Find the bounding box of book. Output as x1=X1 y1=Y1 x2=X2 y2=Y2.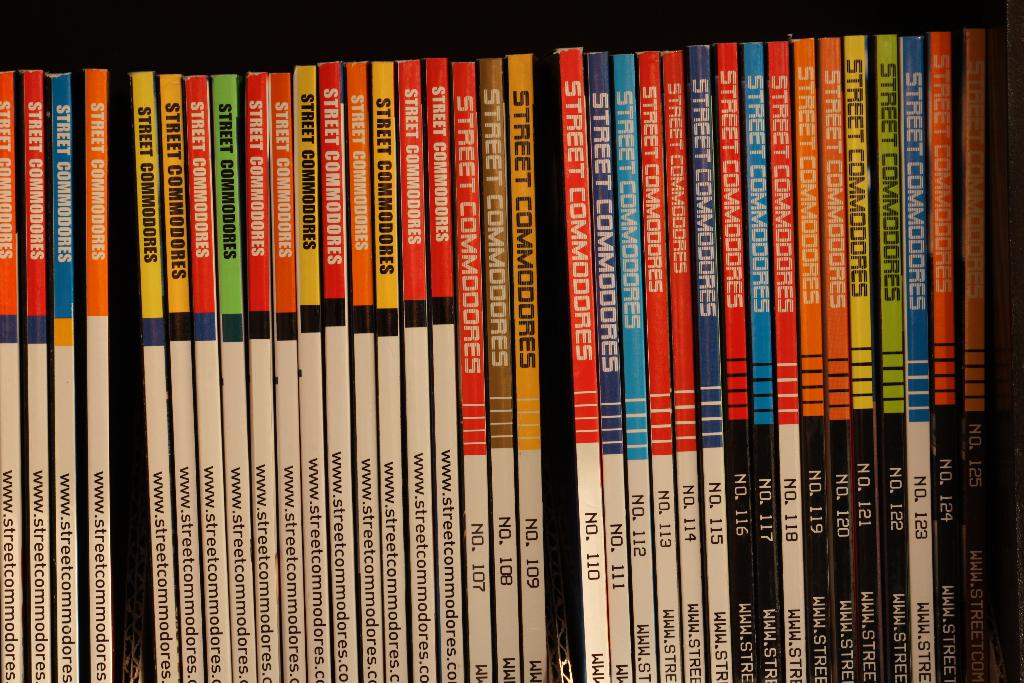
x1=0 y1=68 x2=20 y2=682.
